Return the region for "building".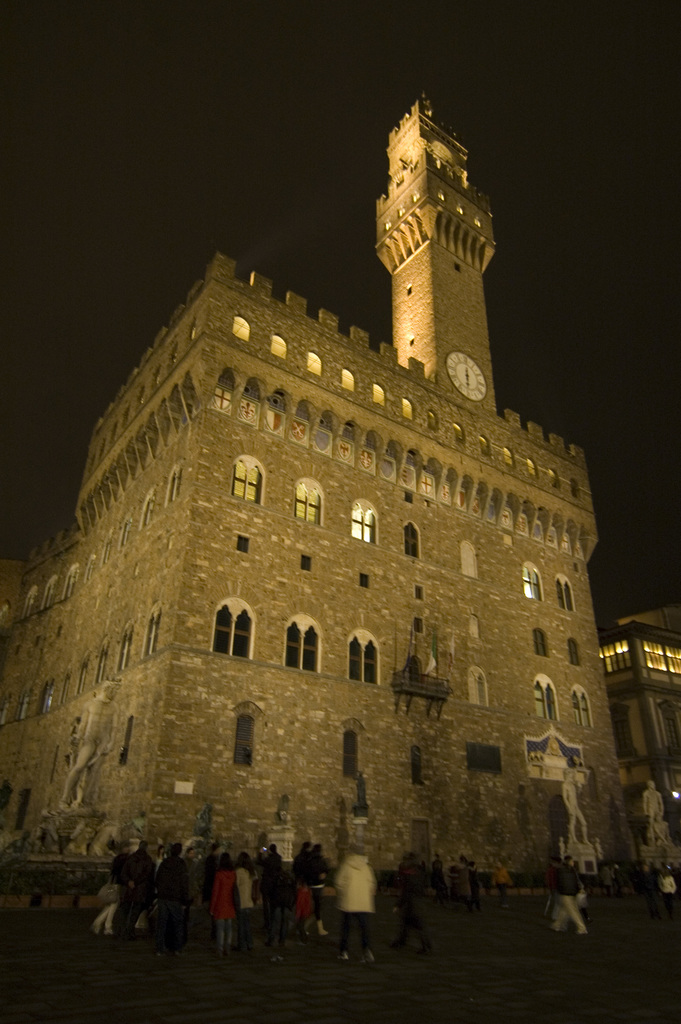
(0, 91, 646, 892).
